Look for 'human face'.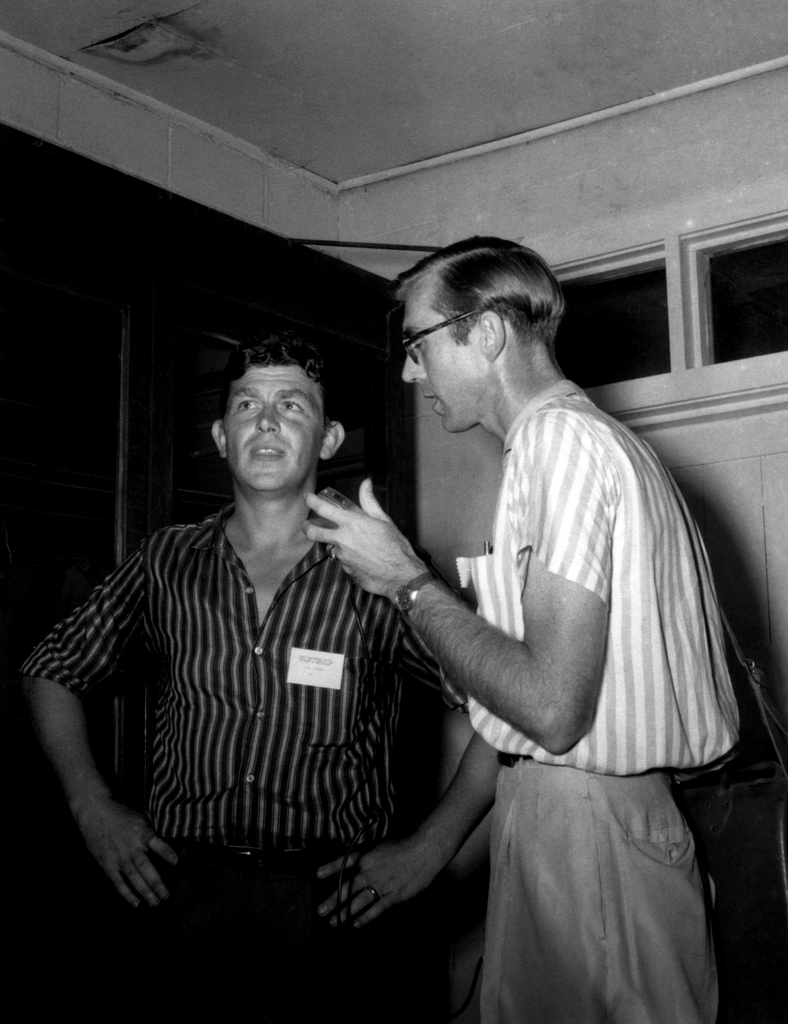
Found: box(222, 367, 323, 491).
